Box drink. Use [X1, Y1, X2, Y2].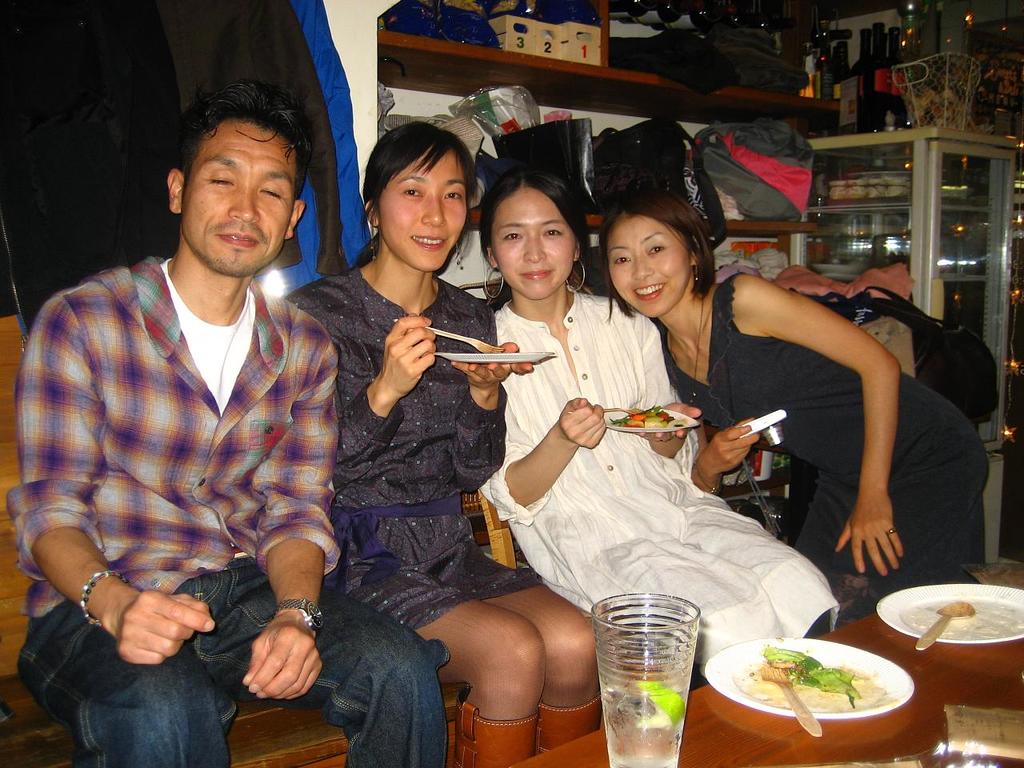
[597, 649, 694, 767].
